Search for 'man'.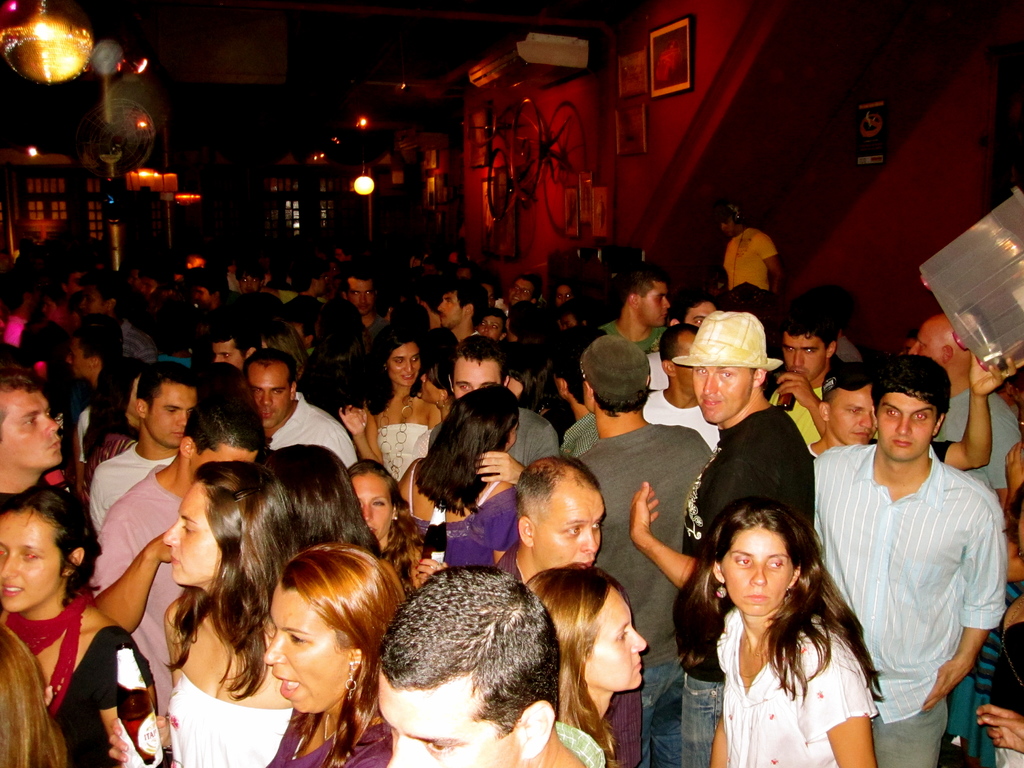
Found at bbox(437, 282, 493, 341).
